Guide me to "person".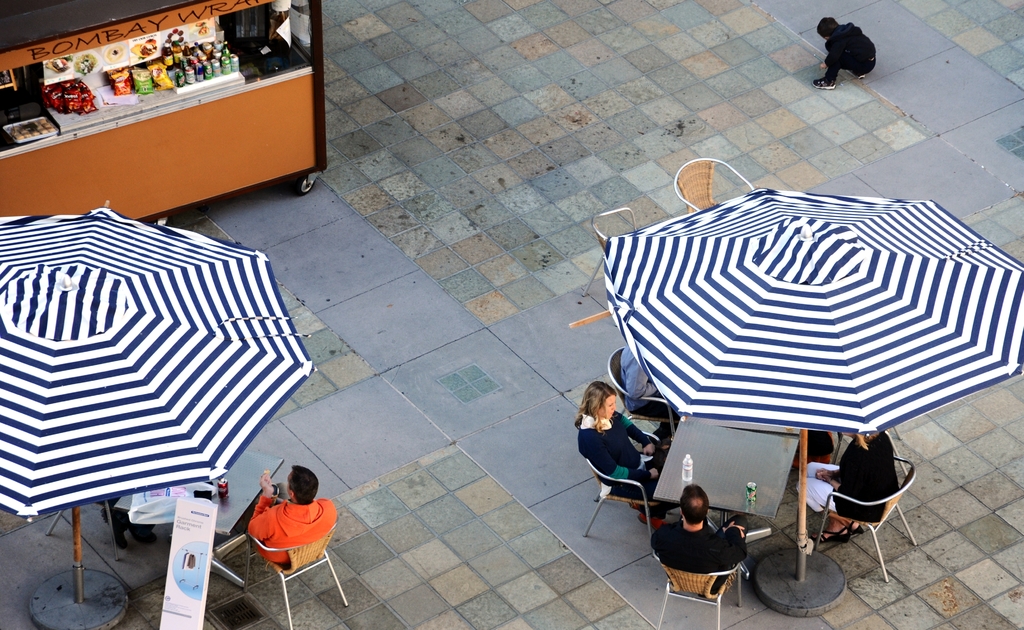
Guidance: select_region(794, 429, 904, 544).
